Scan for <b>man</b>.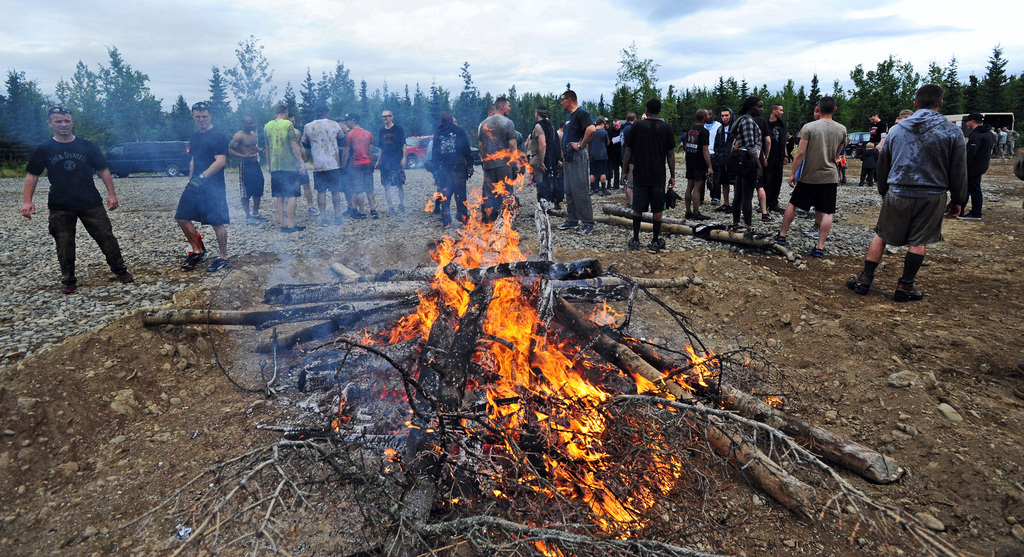
Scan result: 220,102,271,221.
